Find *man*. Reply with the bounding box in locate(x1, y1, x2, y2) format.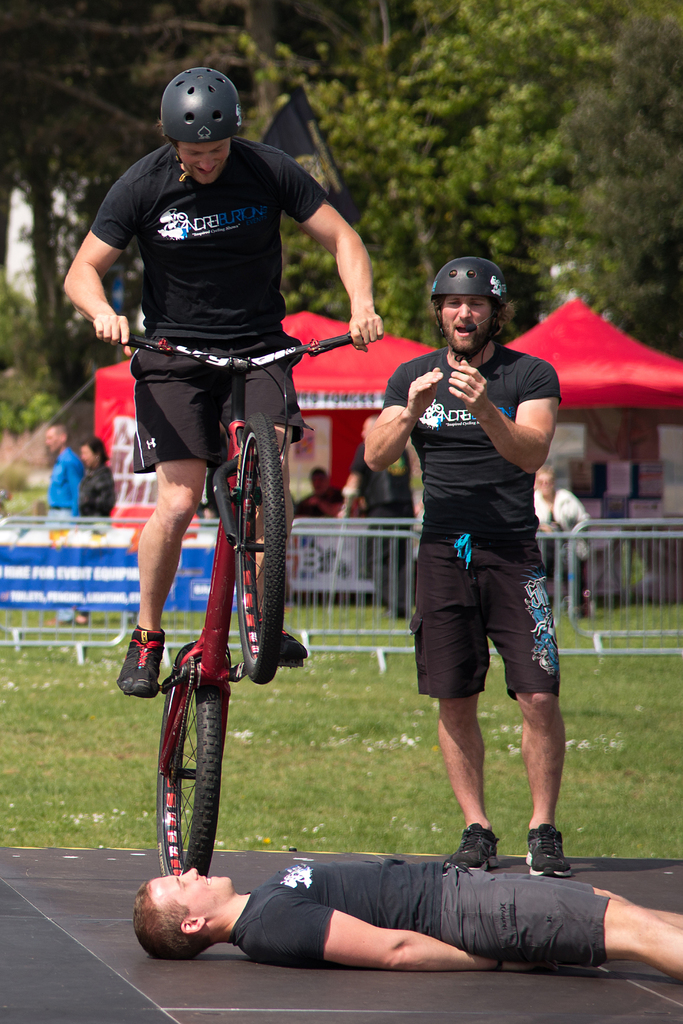
locate(60, 63, 384, 696).
